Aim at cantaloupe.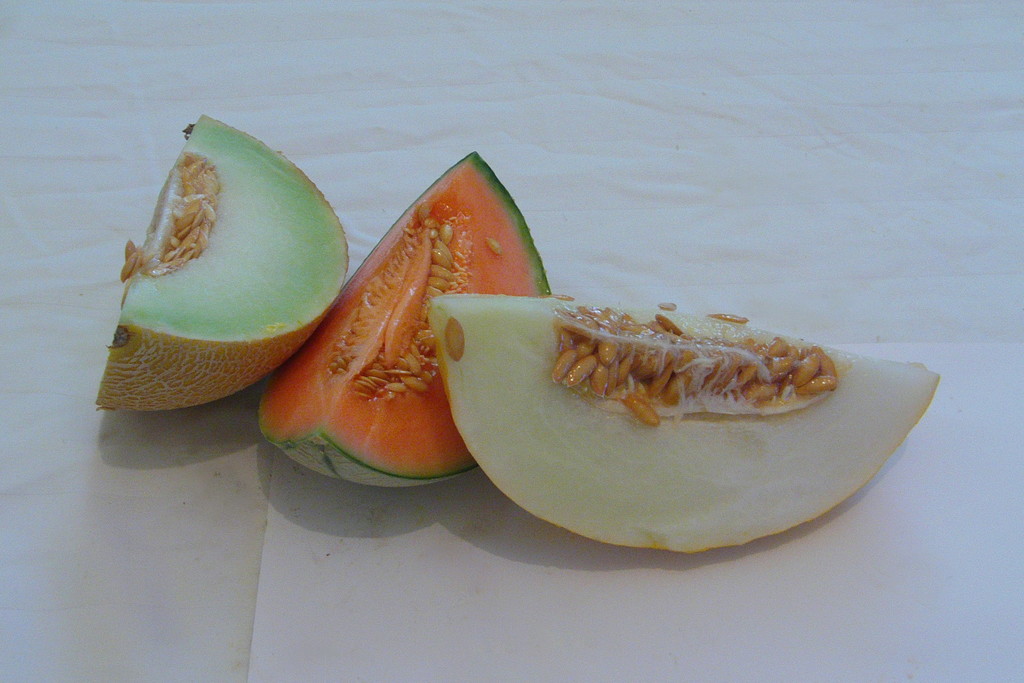
Aimed at bbox=(427, 295, 941, 552).
